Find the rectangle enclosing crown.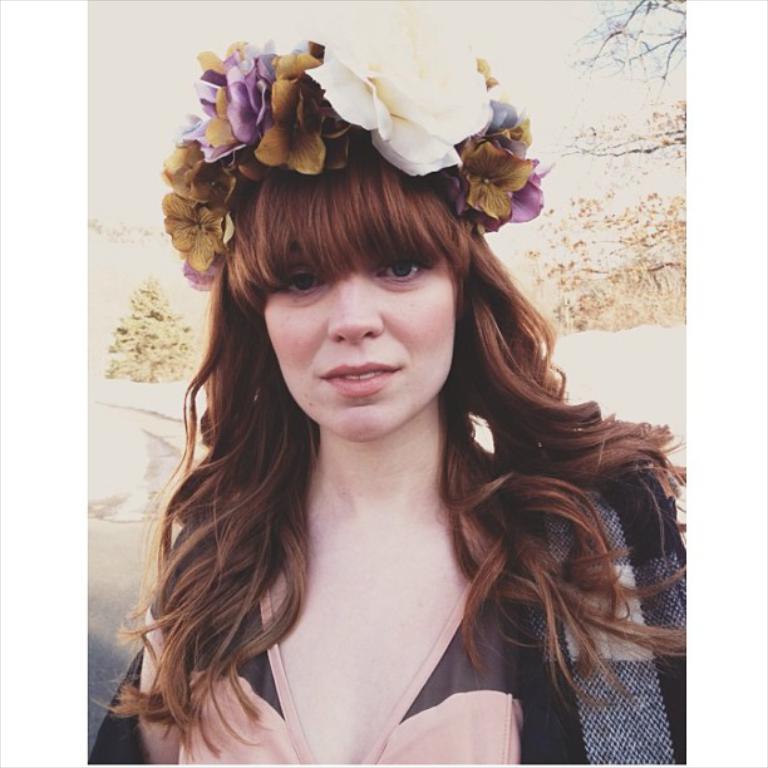
BBox(158, 3, 543, 291).
